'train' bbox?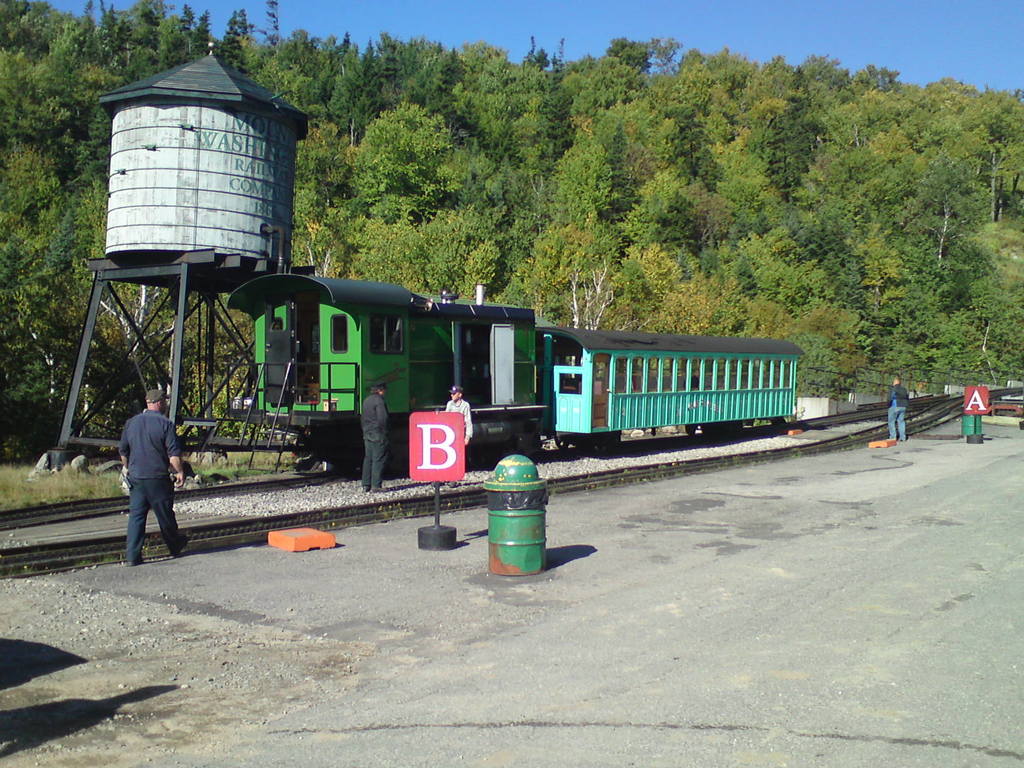
<box>179,261,804,483</box>
